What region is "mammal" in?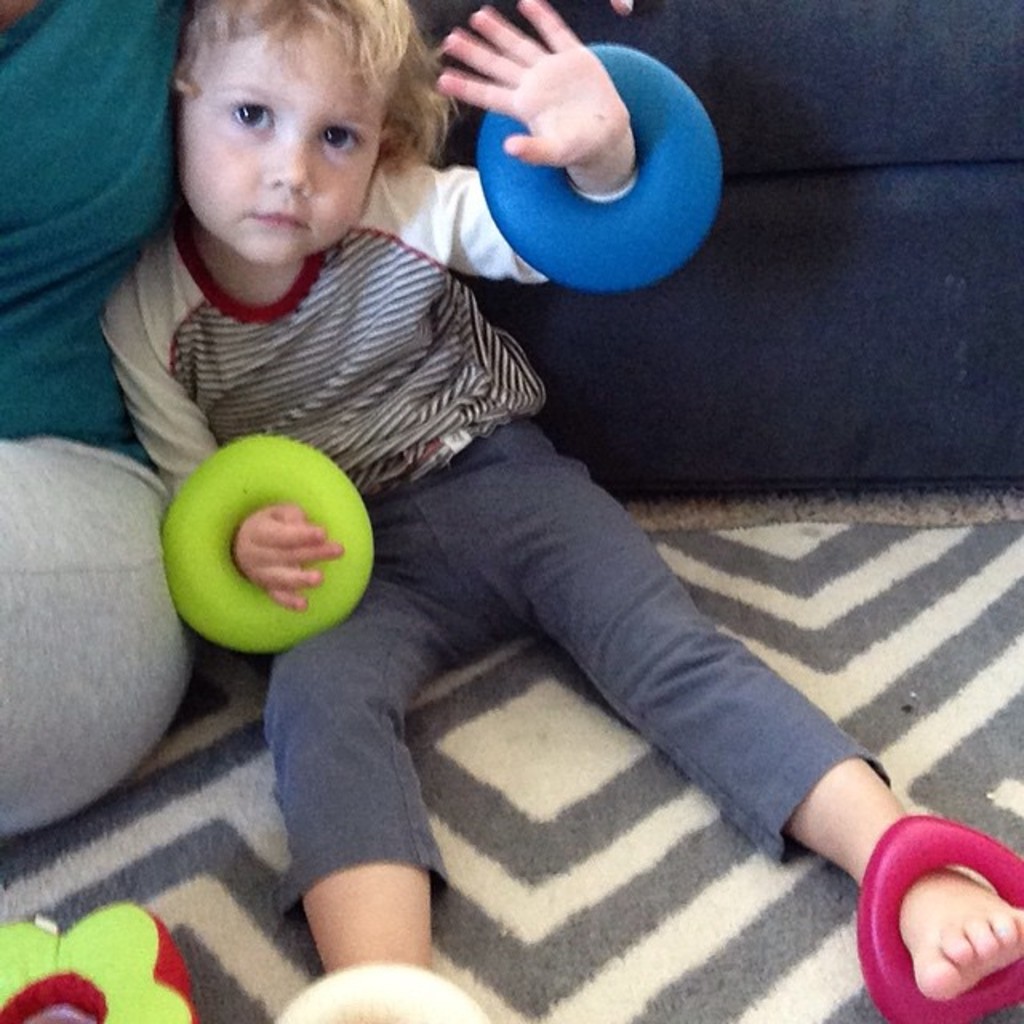
(106, 0, 619, 1022).
